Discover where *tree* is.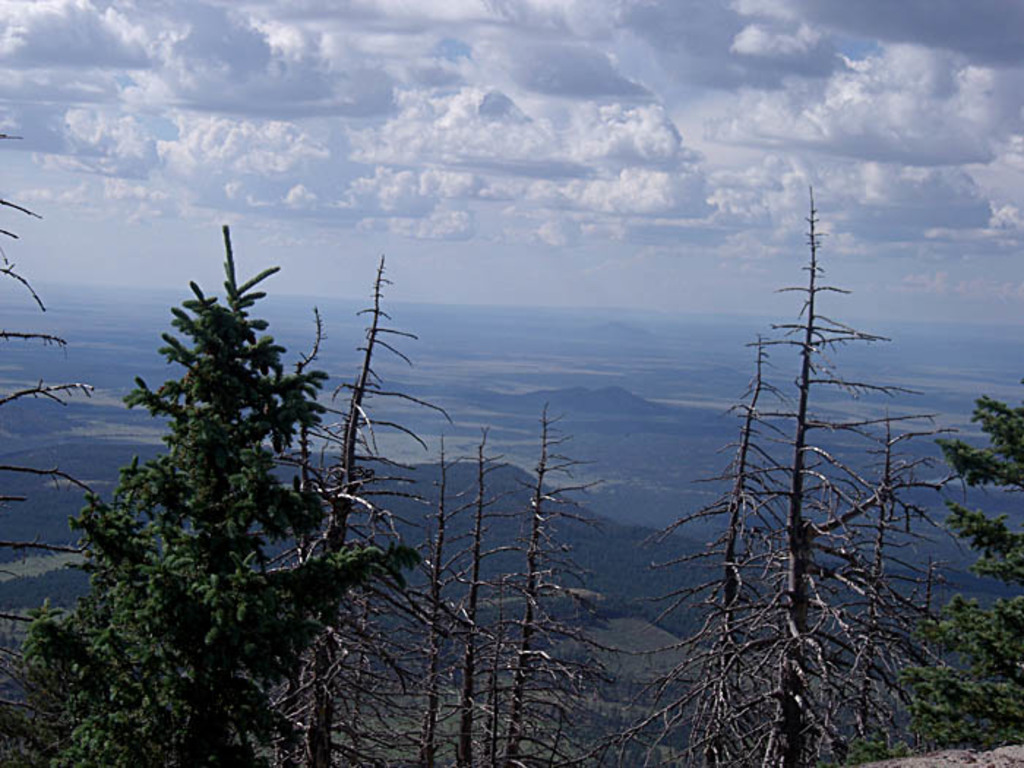
Discovered at 664 187 949 767.
